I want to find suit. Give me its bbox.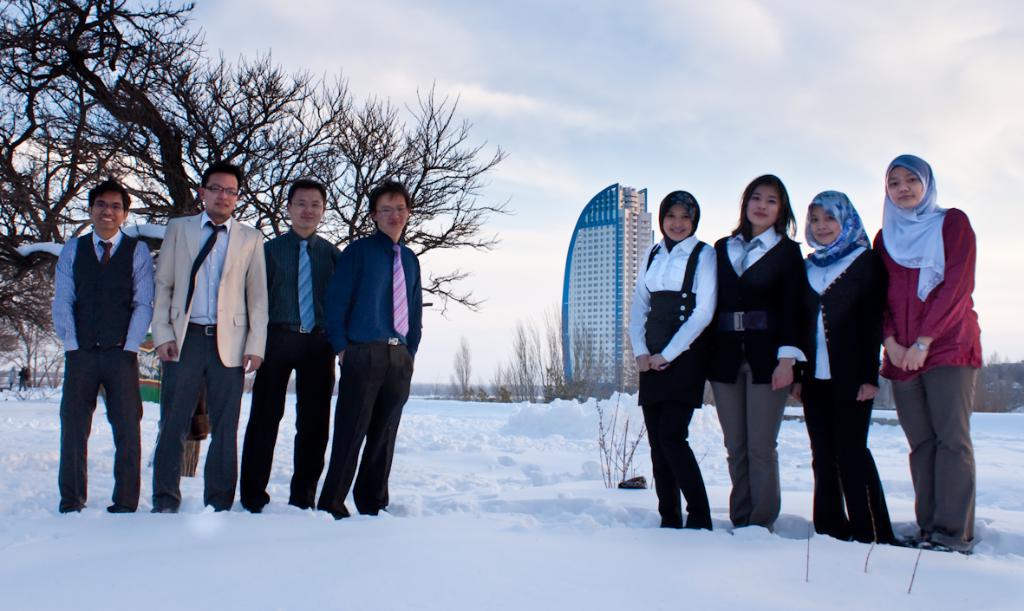
(left=151, top=211, right=269, bottom=368).
